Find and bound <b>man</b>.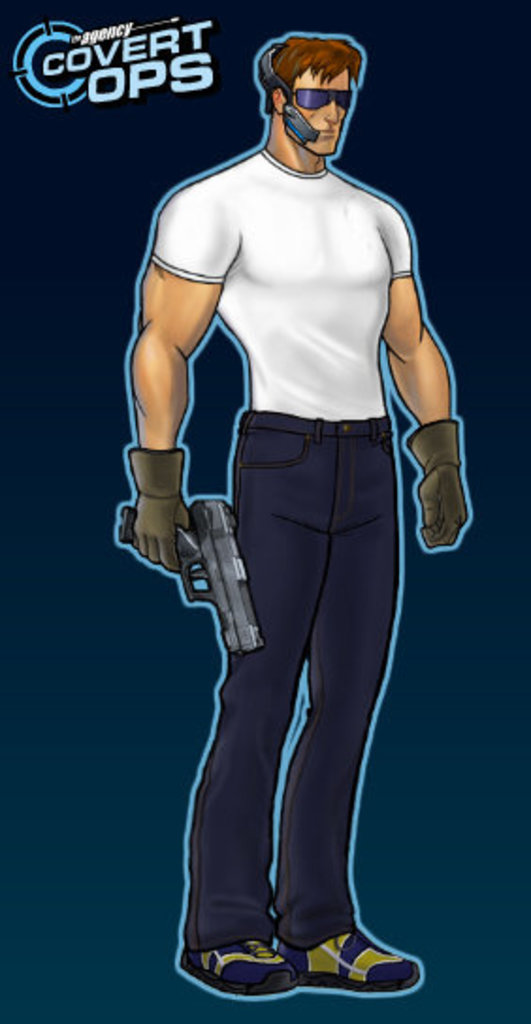
Bound: [x1=107, y1=28, x2=465, y2=883].
